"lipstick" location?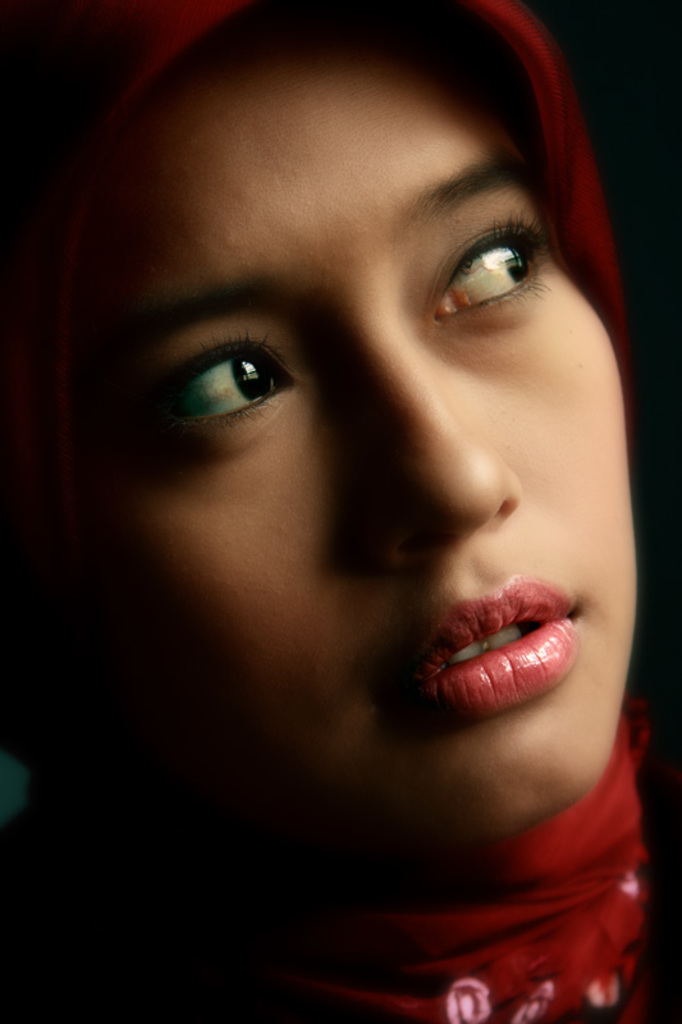
x1=399, y1=573, x2=581, y2=726
